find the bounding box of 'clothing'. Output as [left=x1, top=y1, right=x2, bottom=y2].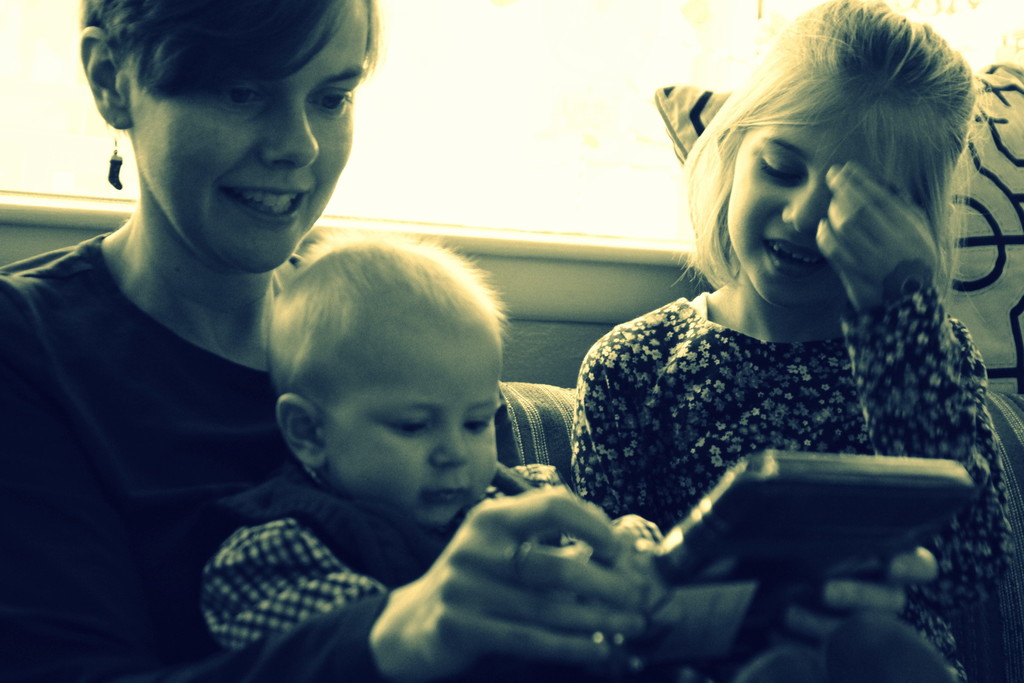
[left=0, top=235, right=741, bottom=682].
